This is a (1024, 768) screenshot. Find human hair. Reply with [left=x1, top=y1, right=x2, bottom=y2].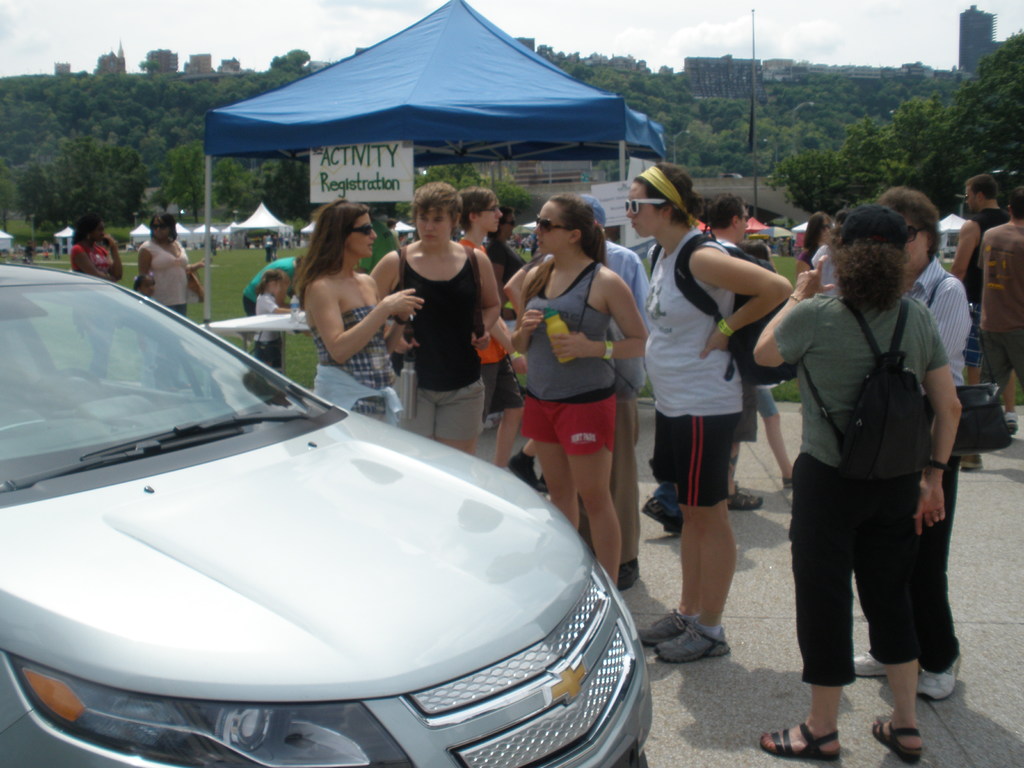
[left=631, top=164, right=706, bottom=232].
